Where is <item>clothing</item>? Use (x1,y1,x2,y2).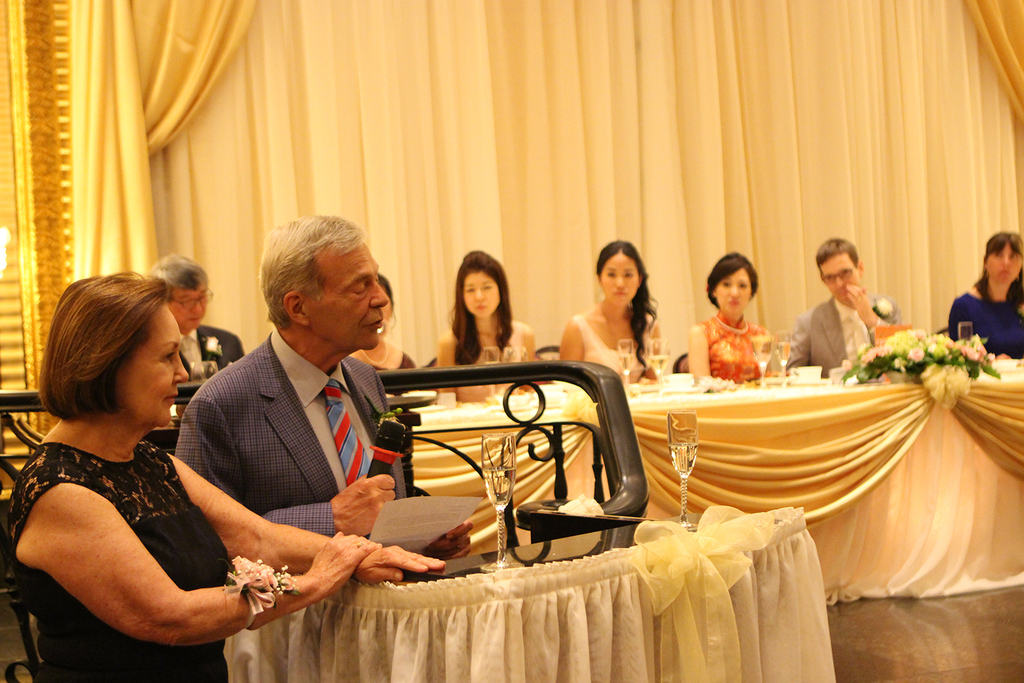
(569,315,652,383).
